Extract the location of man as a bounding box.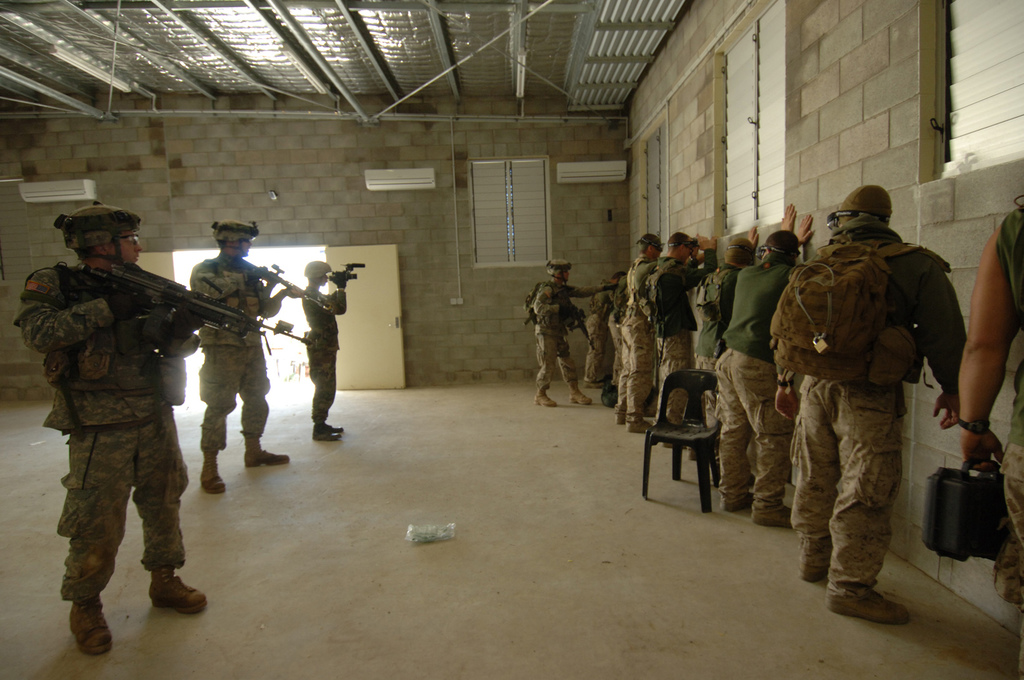
524:257:621:408.
